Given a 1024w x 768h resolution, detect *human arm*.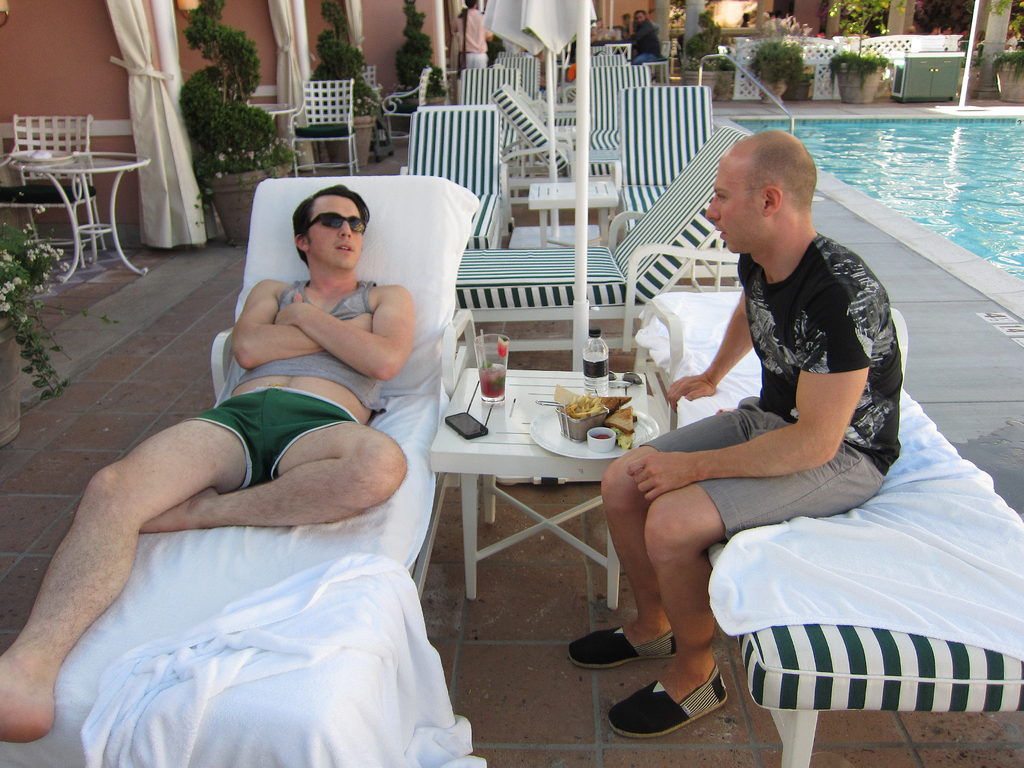
(x1=276, y1=285, x2=412, y2=383).
